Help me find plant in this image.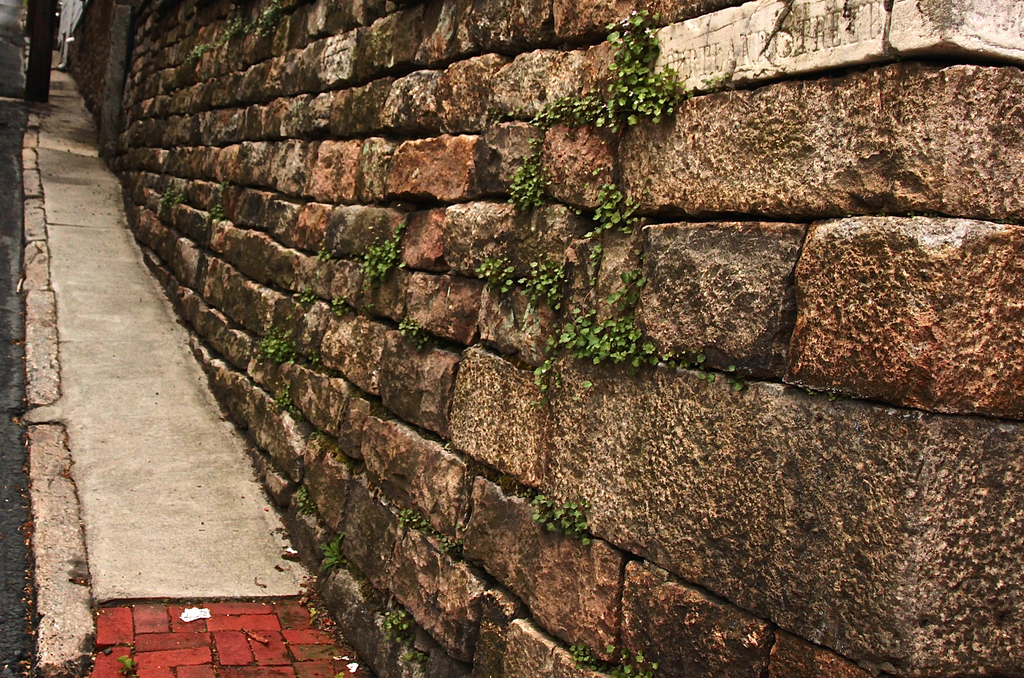
Found it: (368, 588, 433, 674).
